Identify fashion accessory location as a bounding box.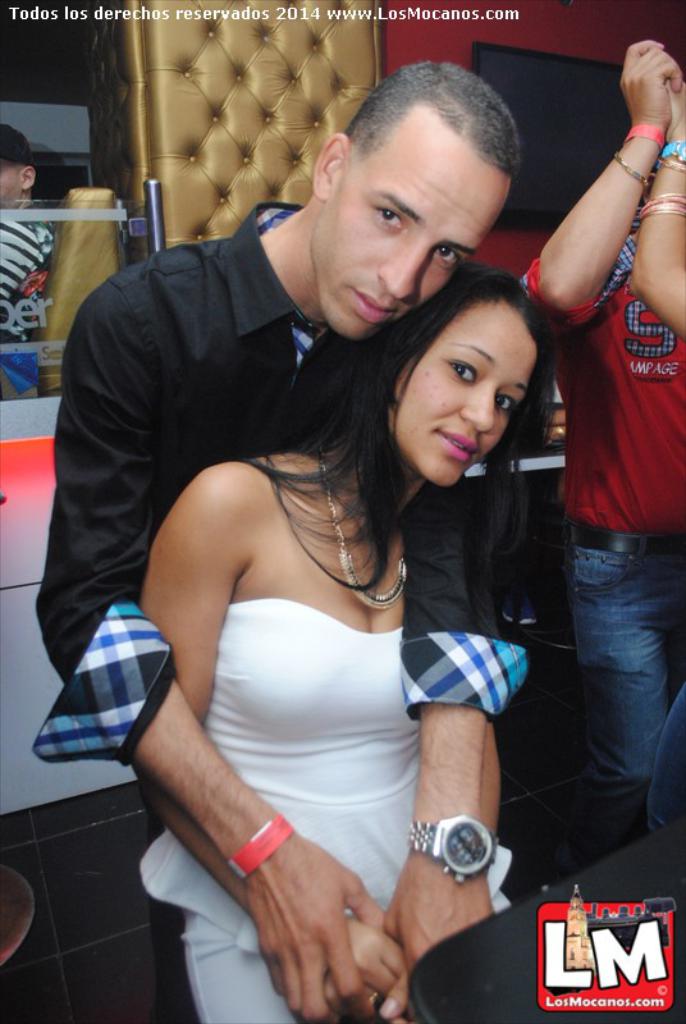
region(650, 143, 685, 173).
